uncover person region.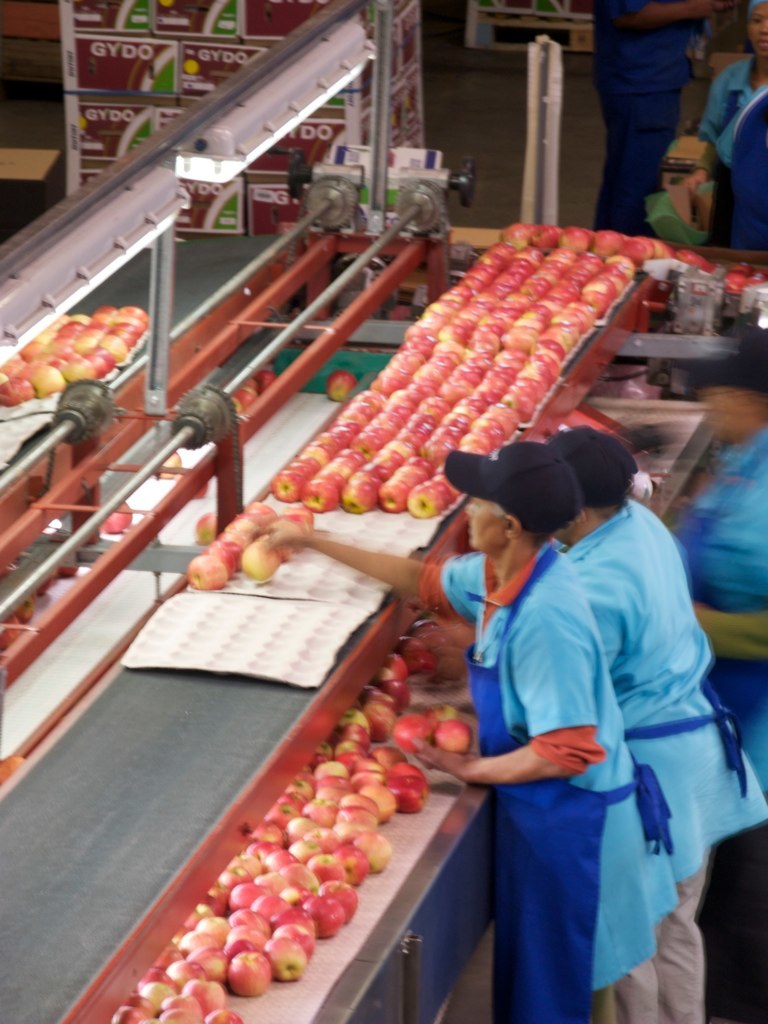
Uncovered: 543:428:717:1023.
